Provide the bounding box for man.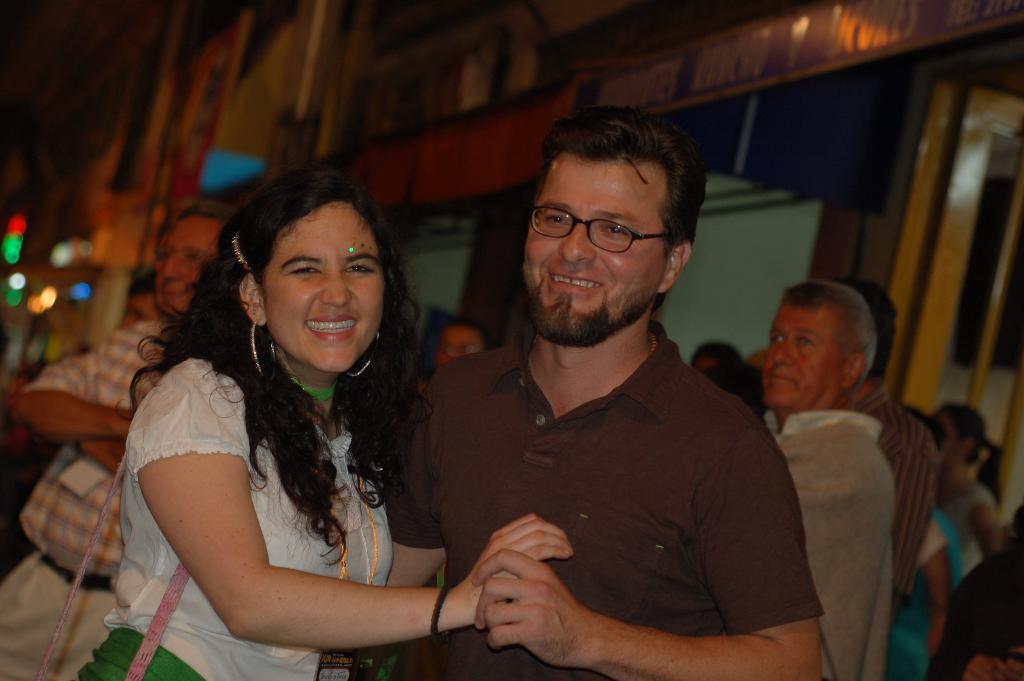
x1=762, y1=280, x2=886, y2=680.
